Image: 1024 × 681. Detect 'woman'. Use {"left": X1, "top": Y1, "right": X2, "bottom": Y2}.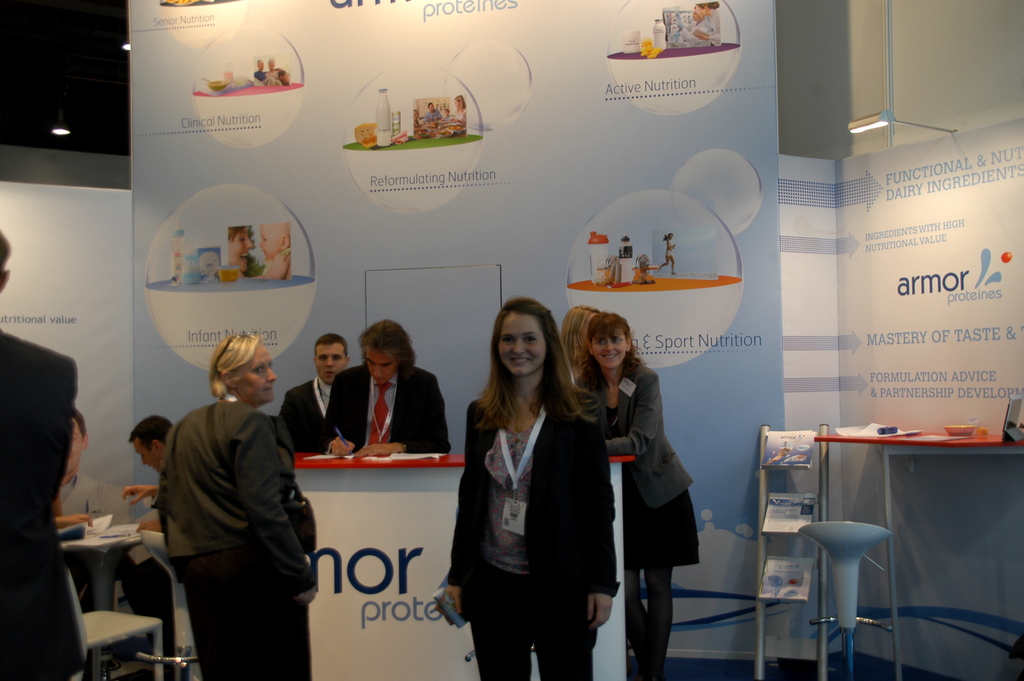
{"left": 452, "top": 93, "right": 470, "bottom": 119}.
